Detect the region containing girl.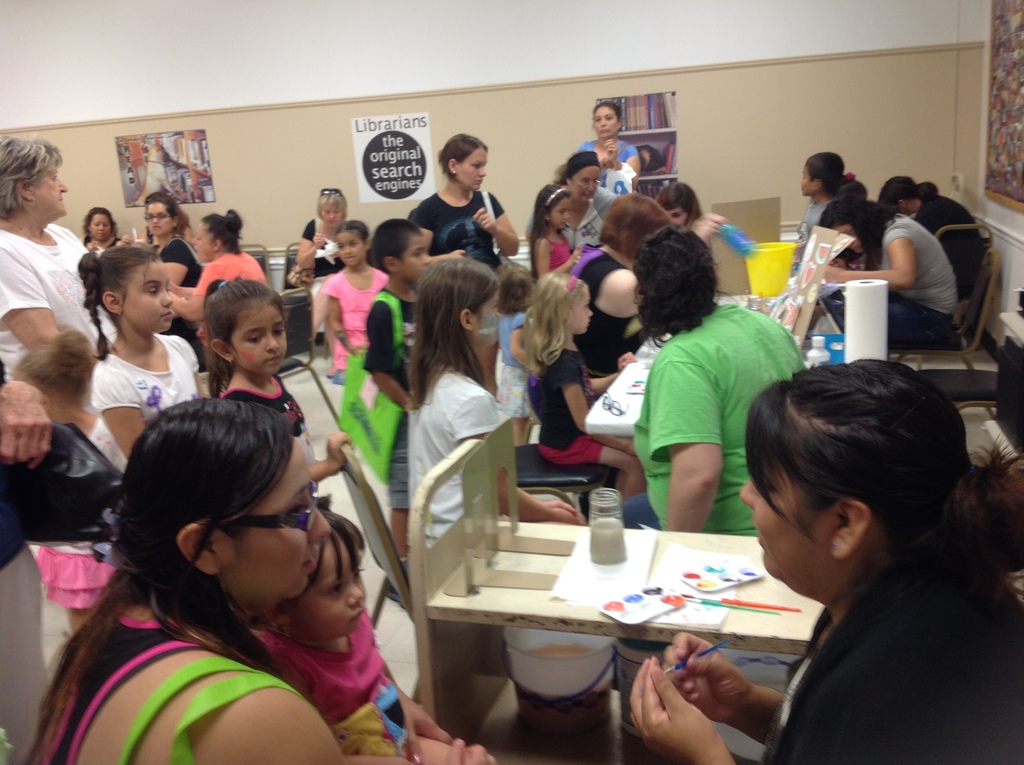
BBox(796, 150, 847, 254).
